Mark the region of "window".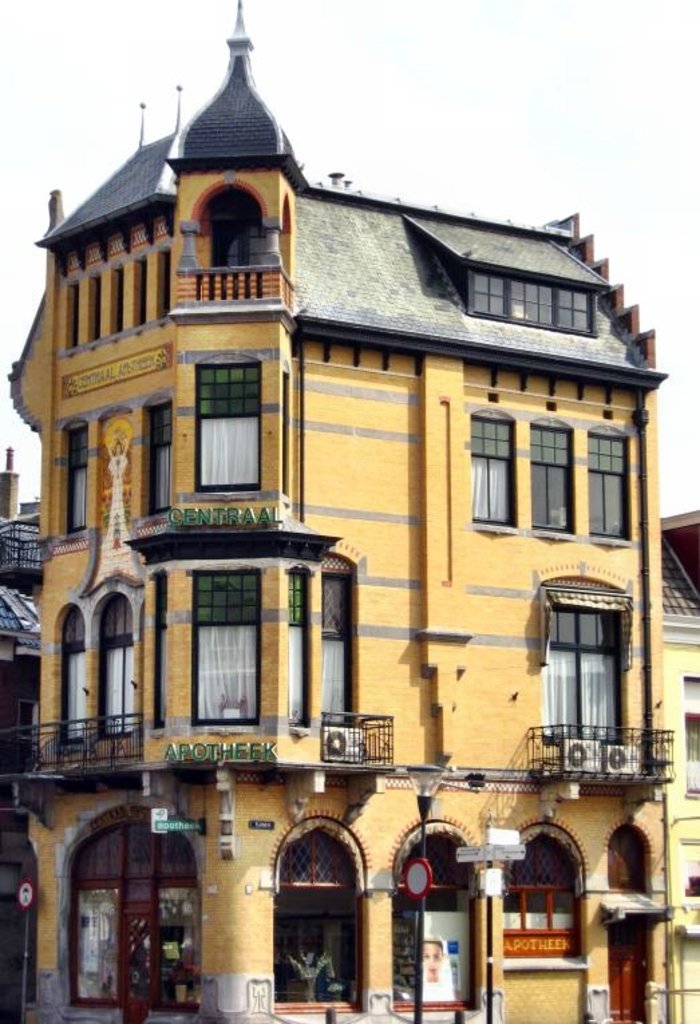
Region: <box>56,601,98,740</box>.
